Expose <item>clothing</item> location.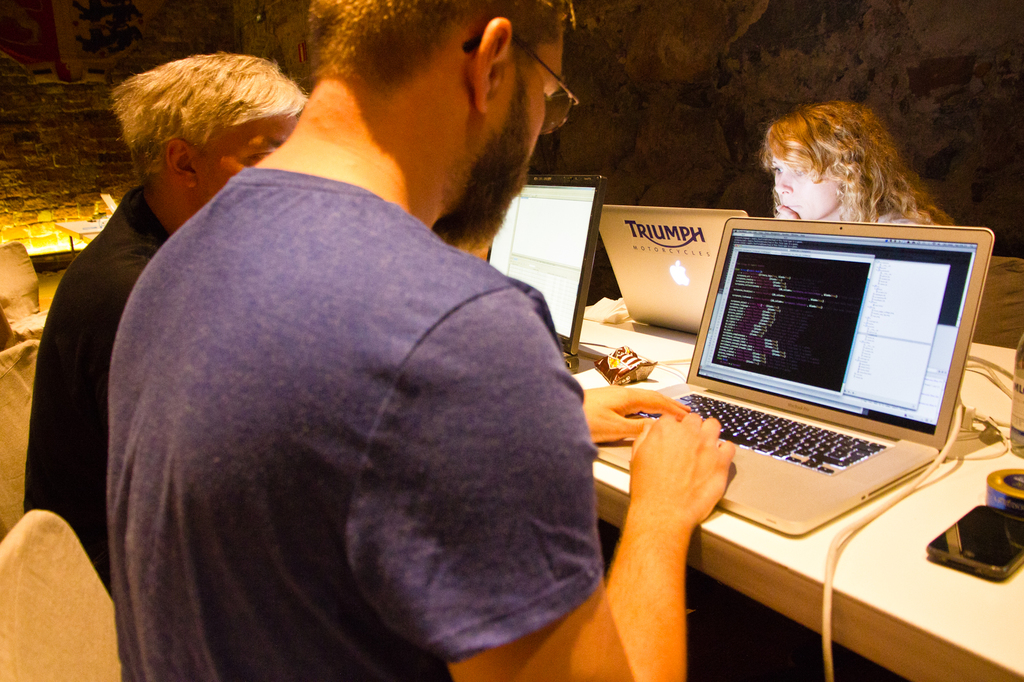
Exposed at select_region(61, 115, 623, 681).
